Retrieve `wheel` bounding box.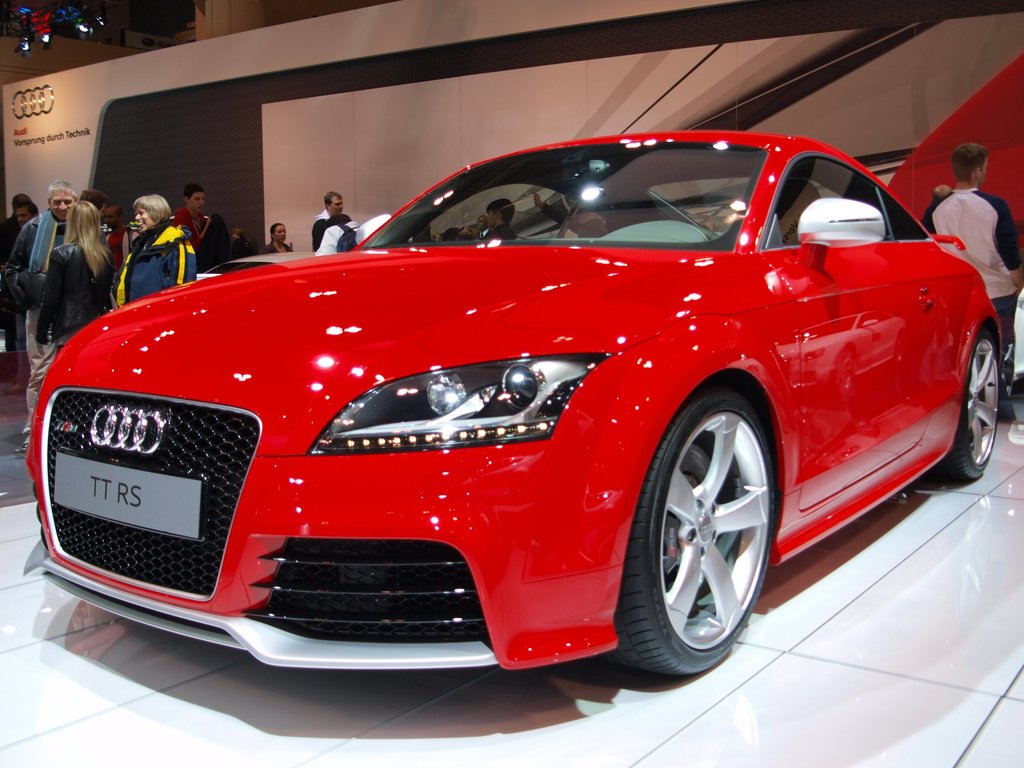
Bounding box: (x1=621, y1=384, x2=773, y2=674).
